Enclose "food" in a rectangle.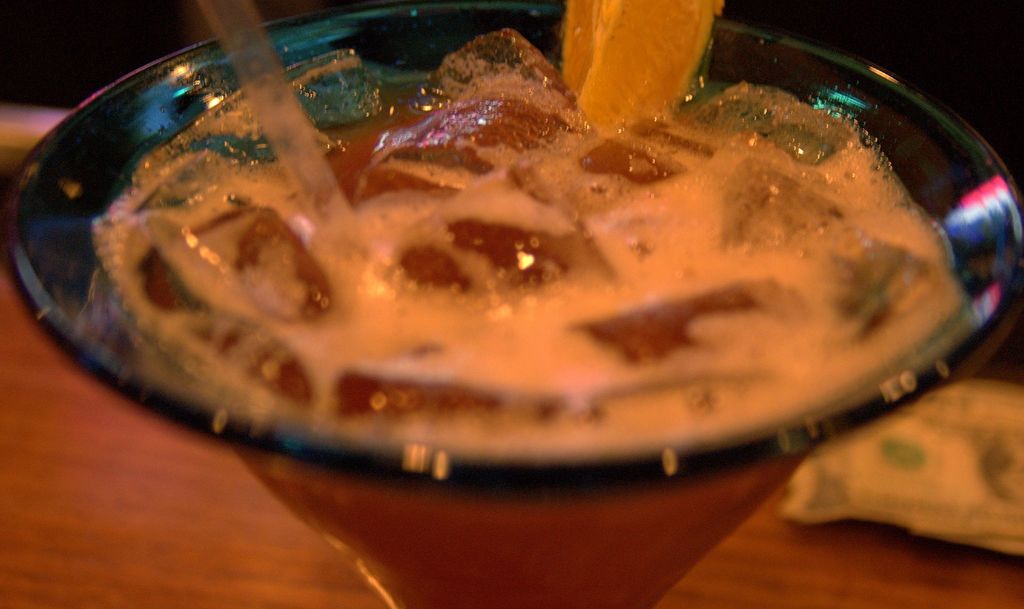
<region>54, 36, 989, 500</region>.
